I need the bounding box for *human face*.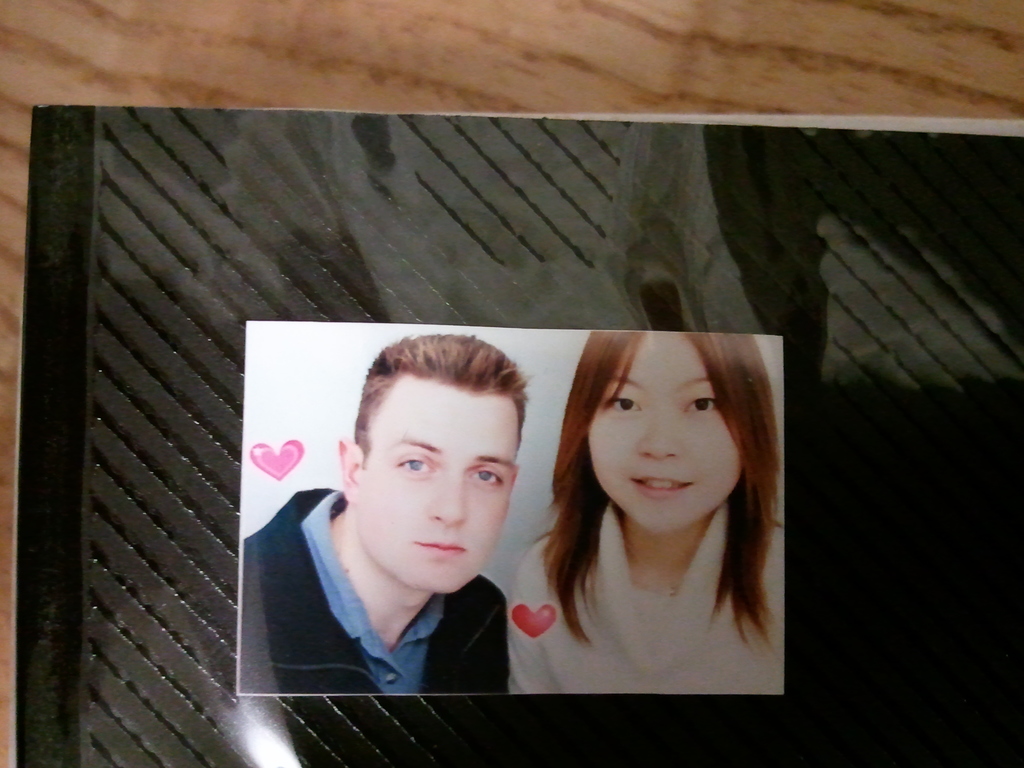
Here it is: x1=359 y1=369 x2=518 y2=589.
